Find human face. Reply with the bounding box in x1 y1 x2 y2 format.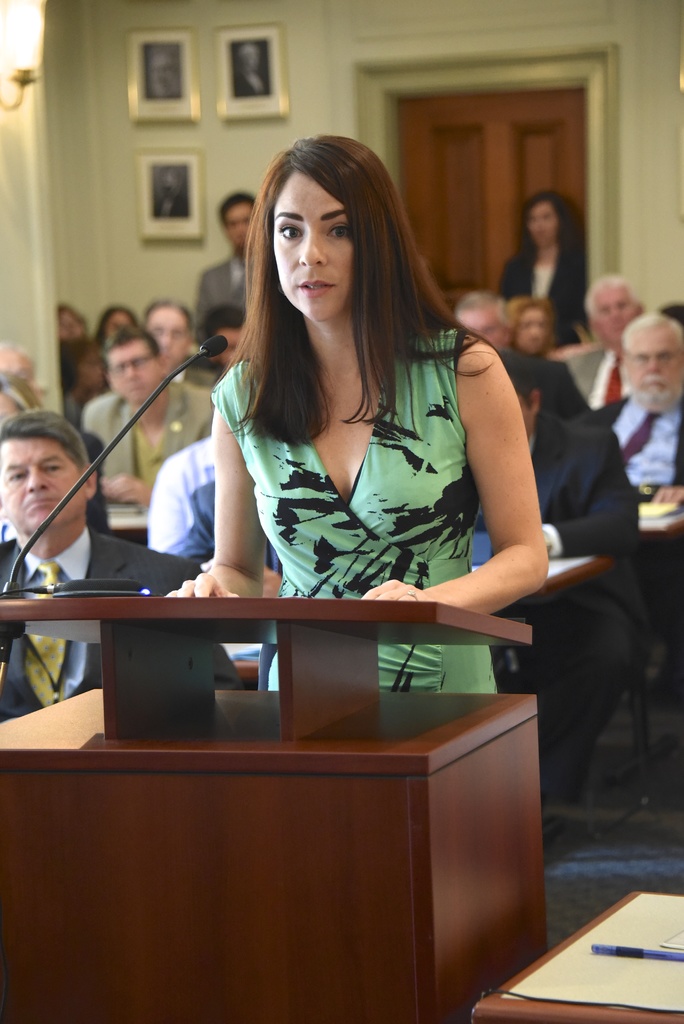
3 433 81 534.
